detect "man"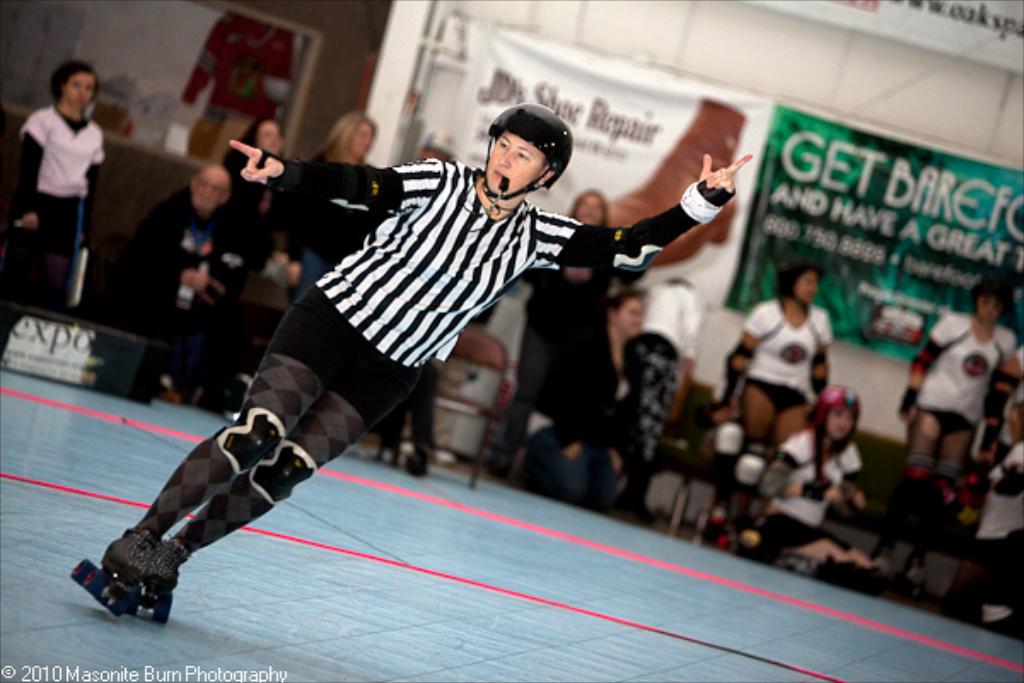
<region>106, 167, 239, 413</region>
